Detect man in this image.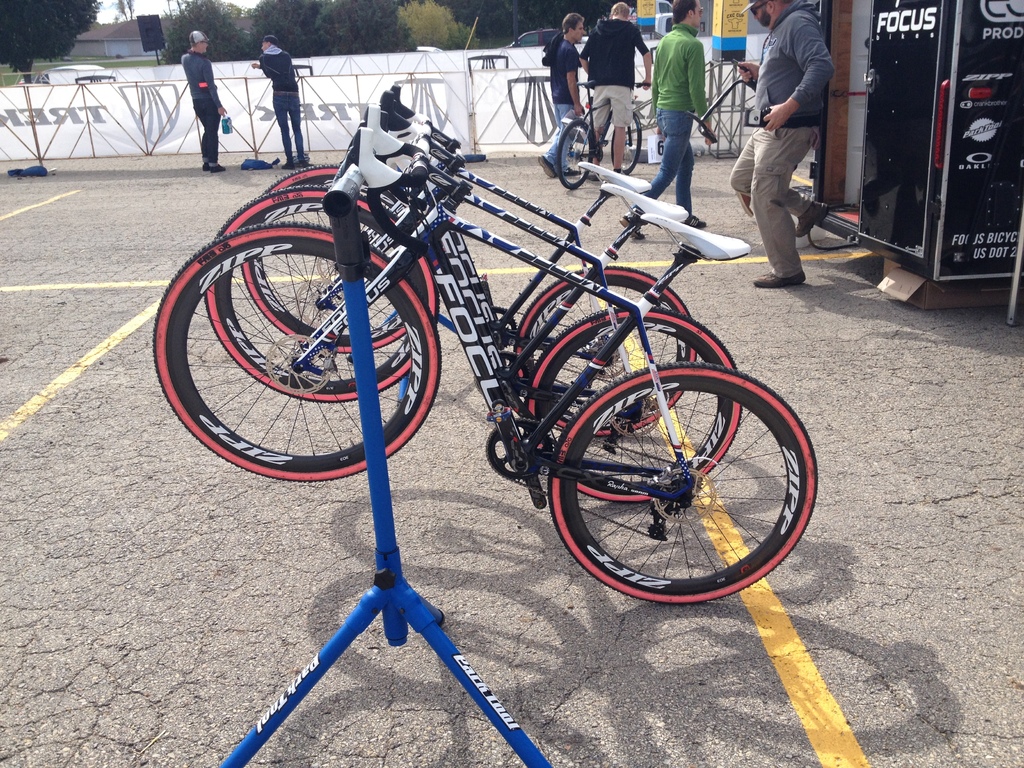
Detection: bbox=(538, 15, 586, 175).
